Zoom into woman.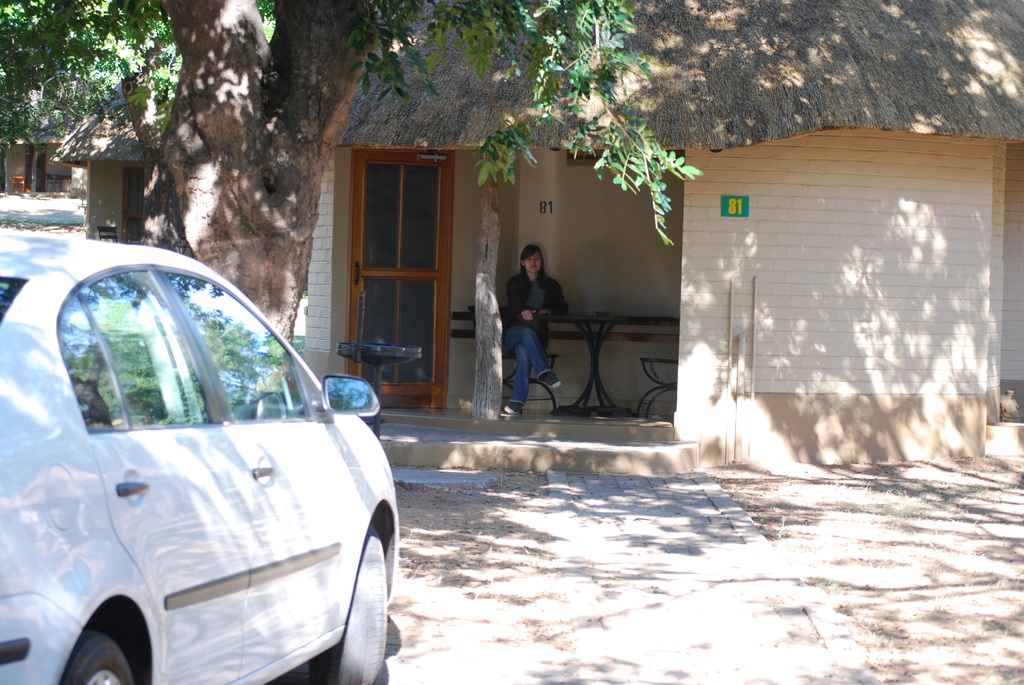
Zoom target: [488,238,564,424].
